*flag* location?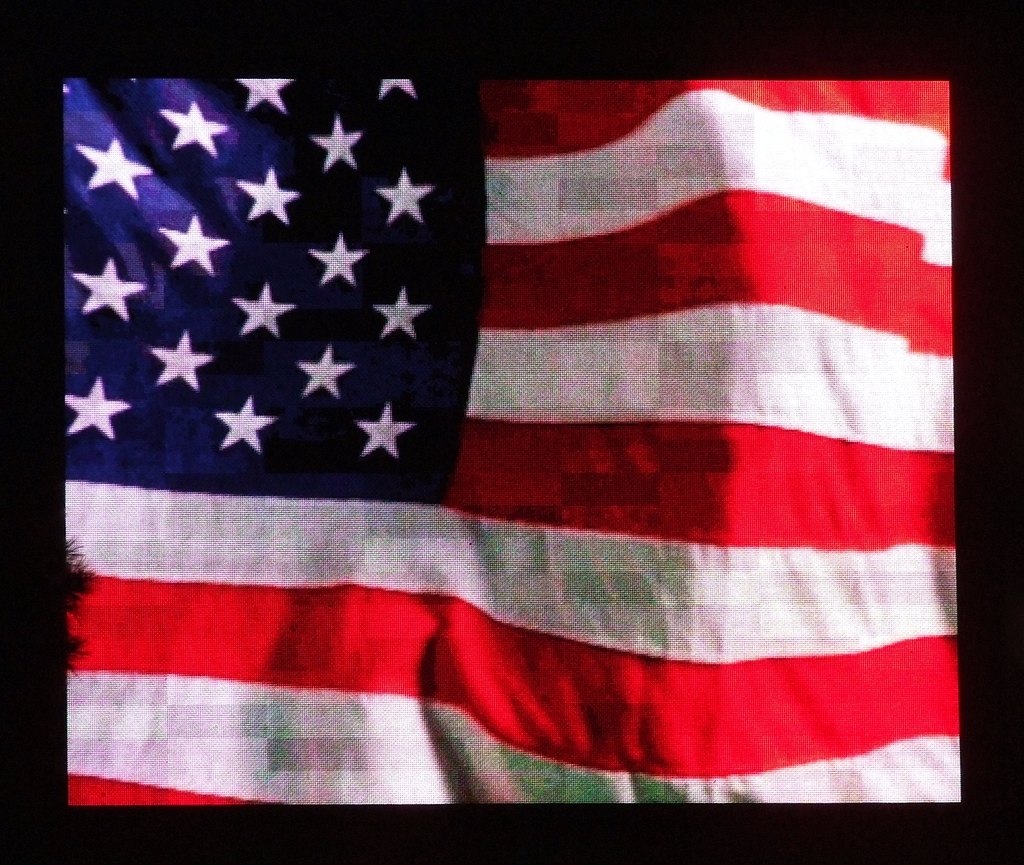
52 63 964 805
